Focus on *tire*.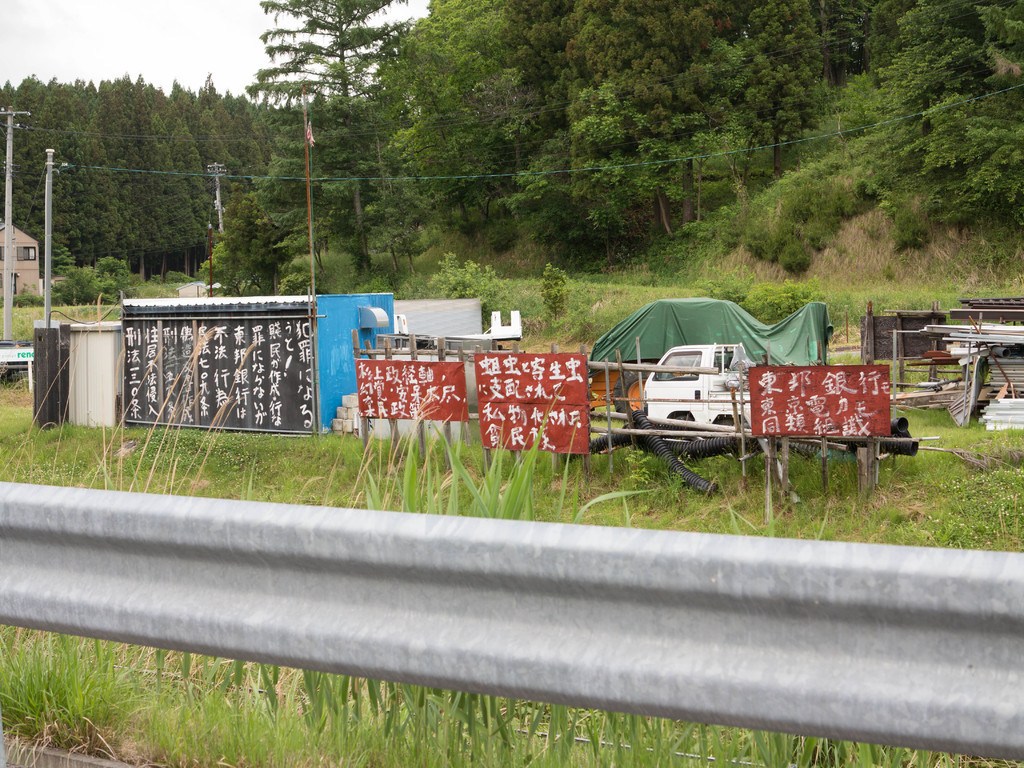
Focused at 672:416:694:424.
